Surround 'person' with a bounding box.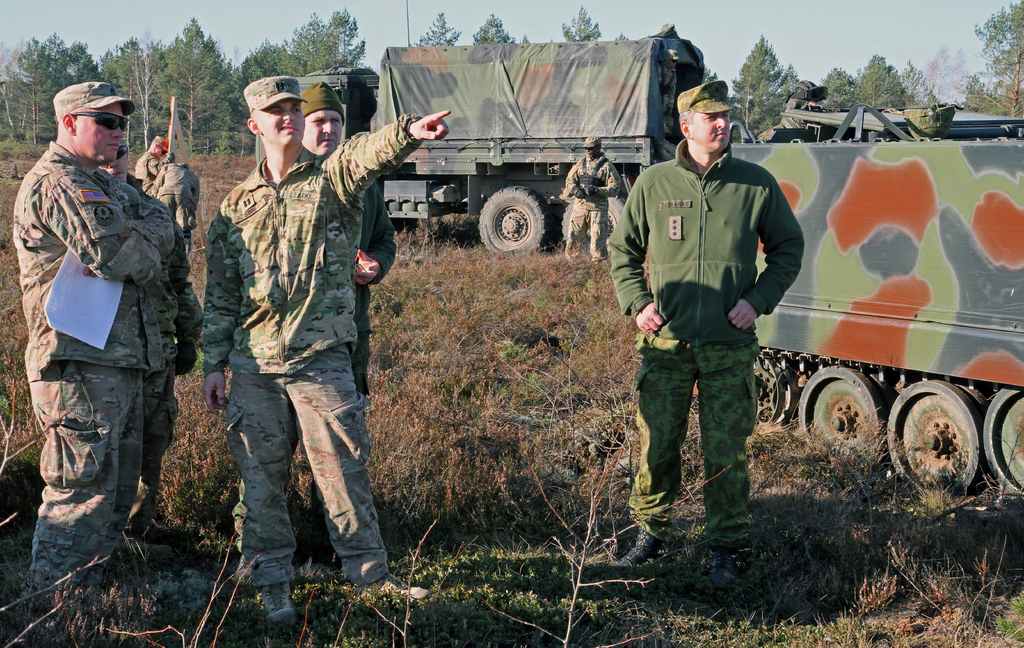
x1=657 y1=49 x2=681 y2=124.
